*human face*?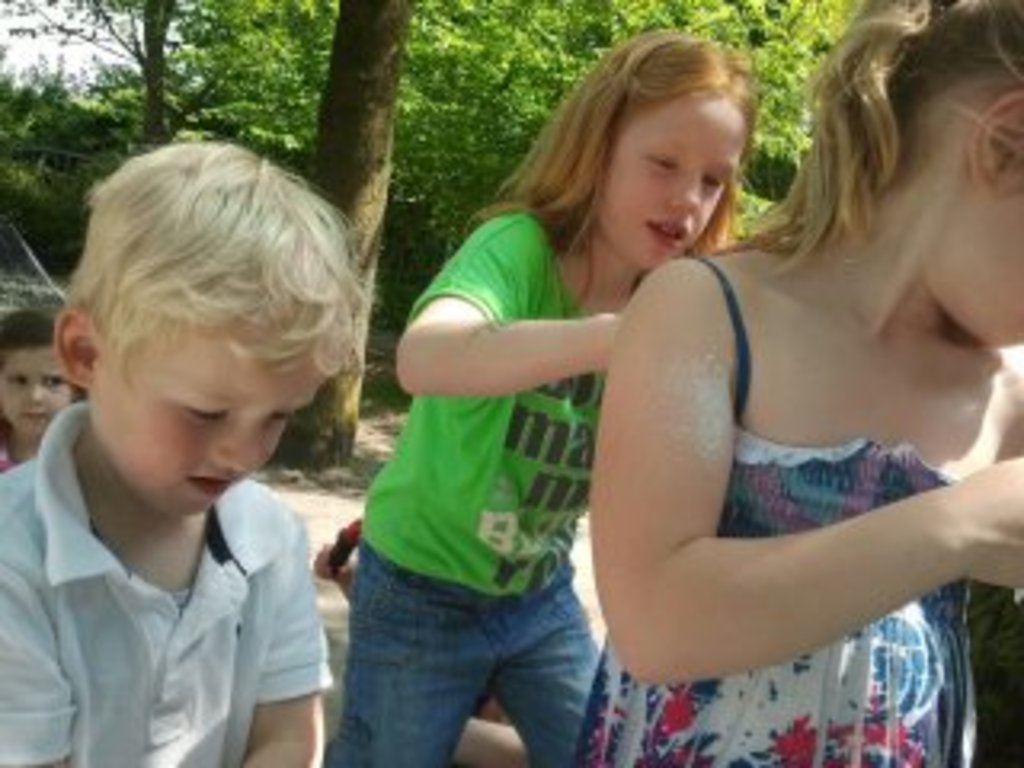
select_region(954, 173, 1021, 352)
